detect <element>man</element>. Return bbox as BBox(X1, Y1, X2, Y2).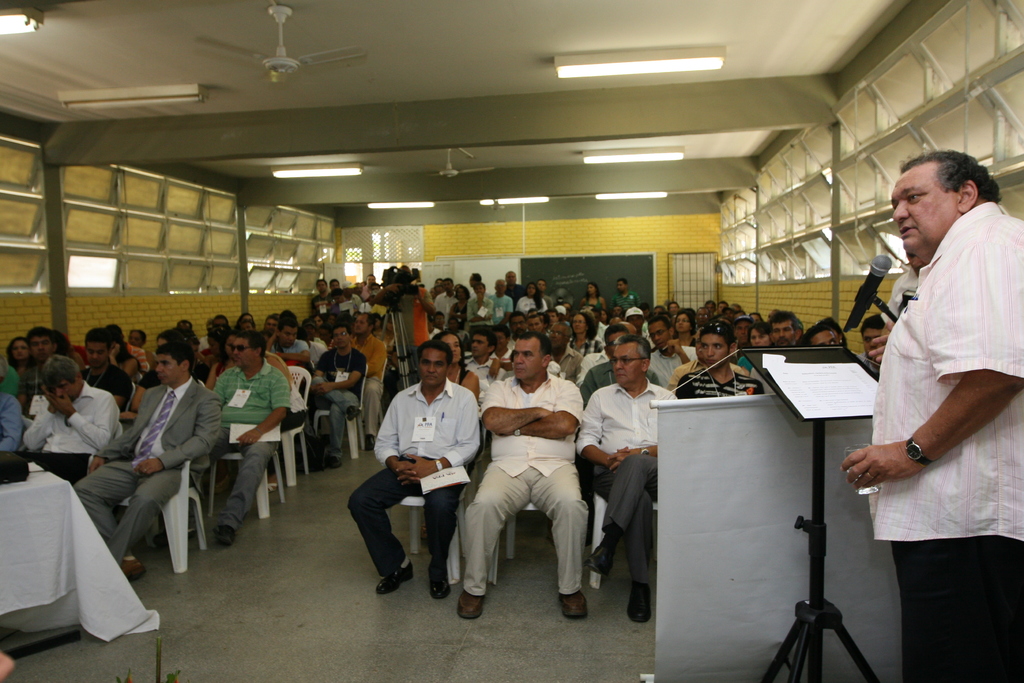
BBox(772, 311, 822, 349).
